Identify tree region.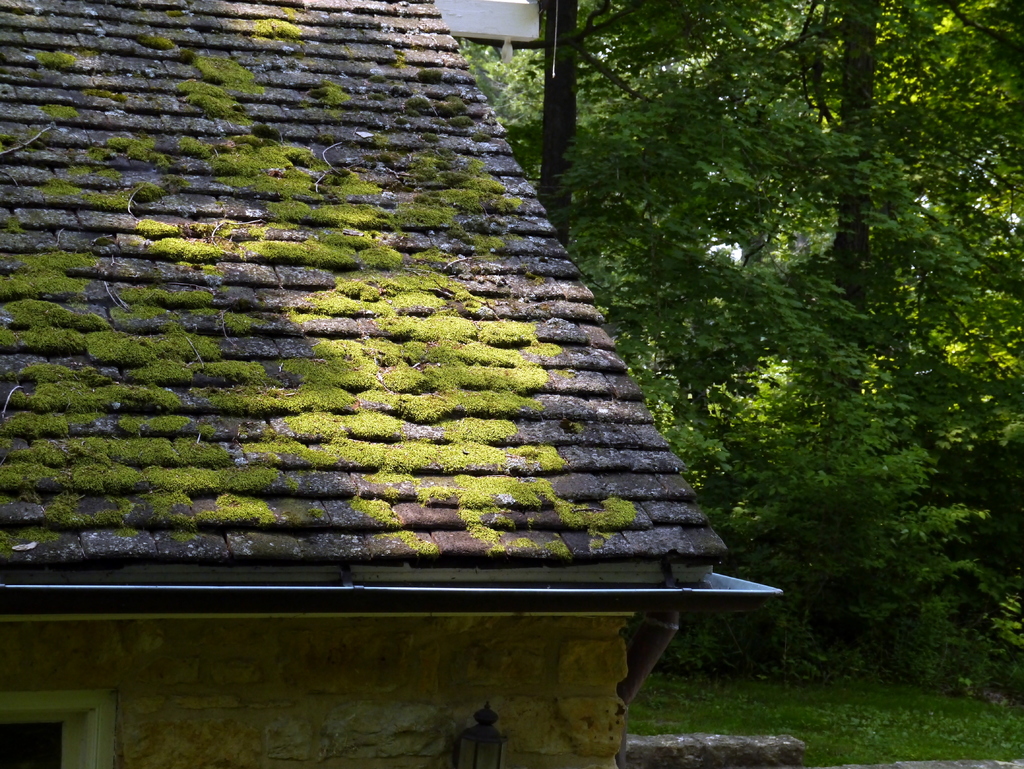
Region: <box>395,0,896,404</box>.
